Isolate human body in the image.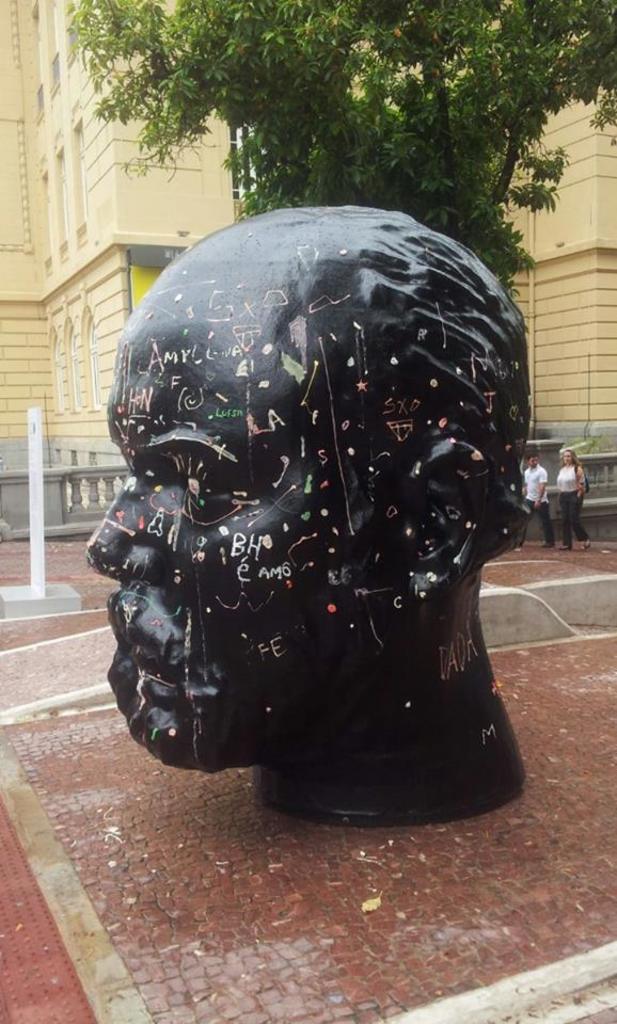
Isolated region: left=557, top=450, right=587, bottom=548.
